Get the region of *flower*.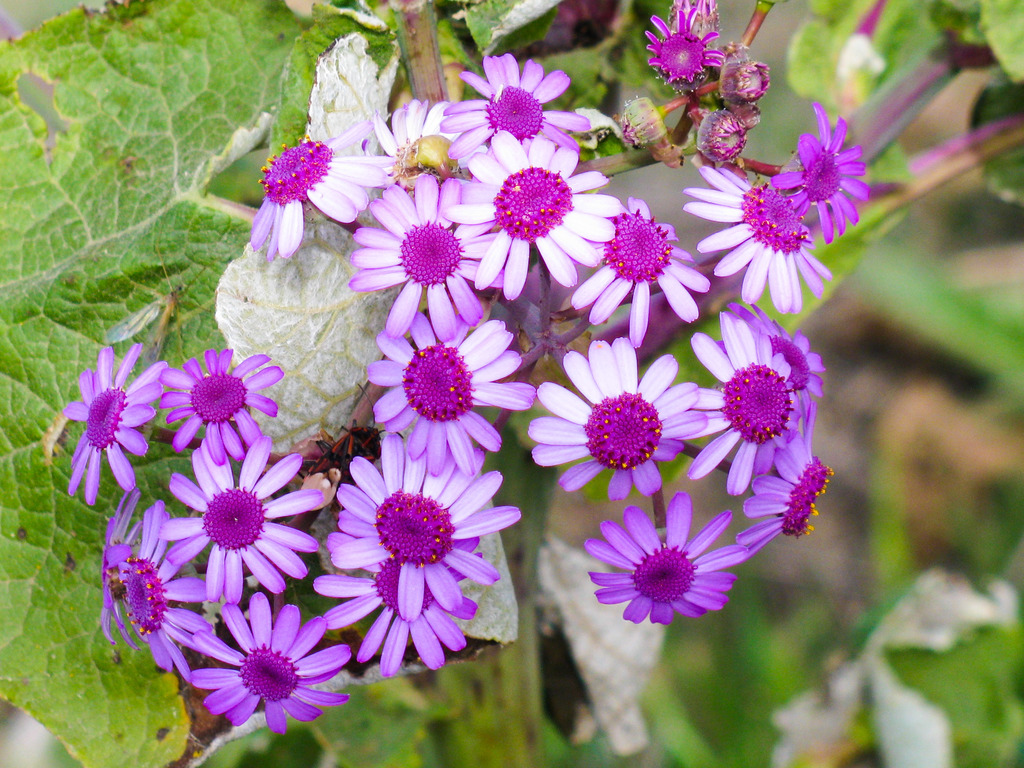
x1=190 y1=623 x2=334 y2=737.
